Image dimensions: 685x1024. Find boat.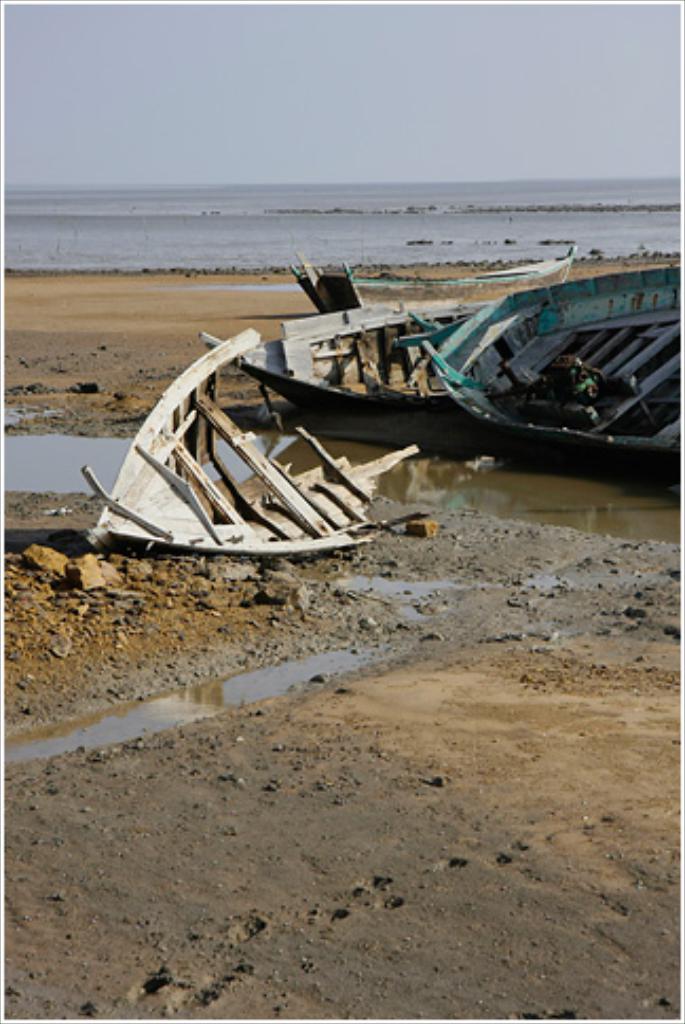
(97,269,683,556).
